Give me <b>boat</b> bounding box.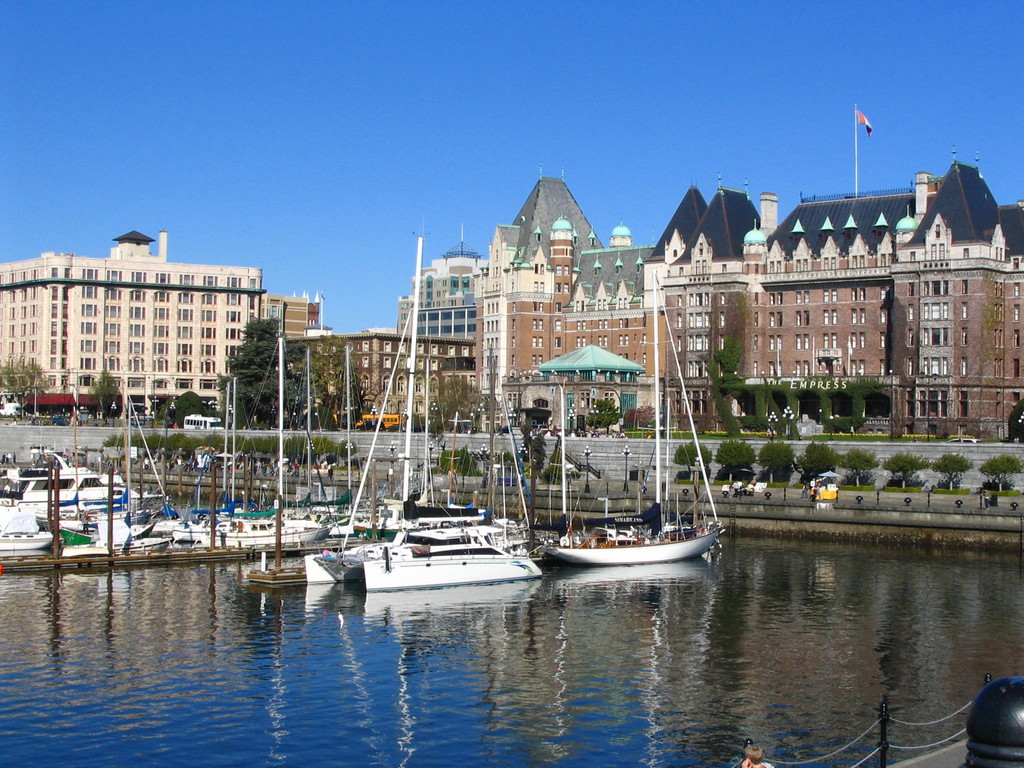
pyautogui.locateOnScreen(97, 530, 179, 547).
